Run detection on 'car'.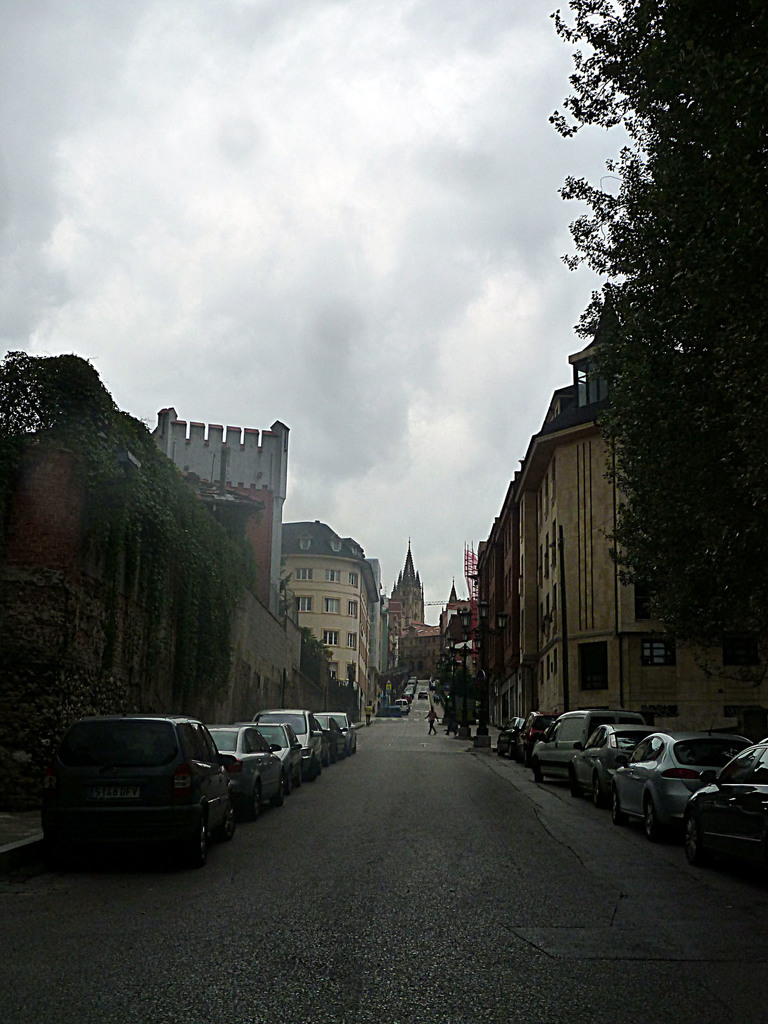
Result: region(499, 717, 531, 764).
